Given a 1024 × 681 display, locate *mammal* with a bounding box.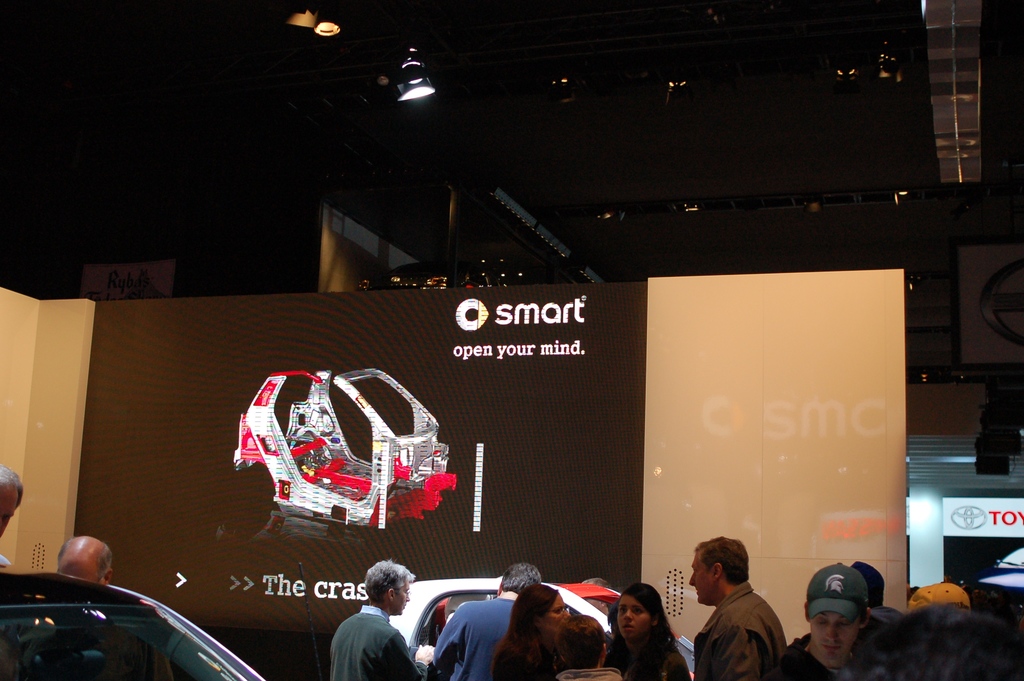
Located: pyautogui.locateOnScreen(847, 561, 897, 610).
